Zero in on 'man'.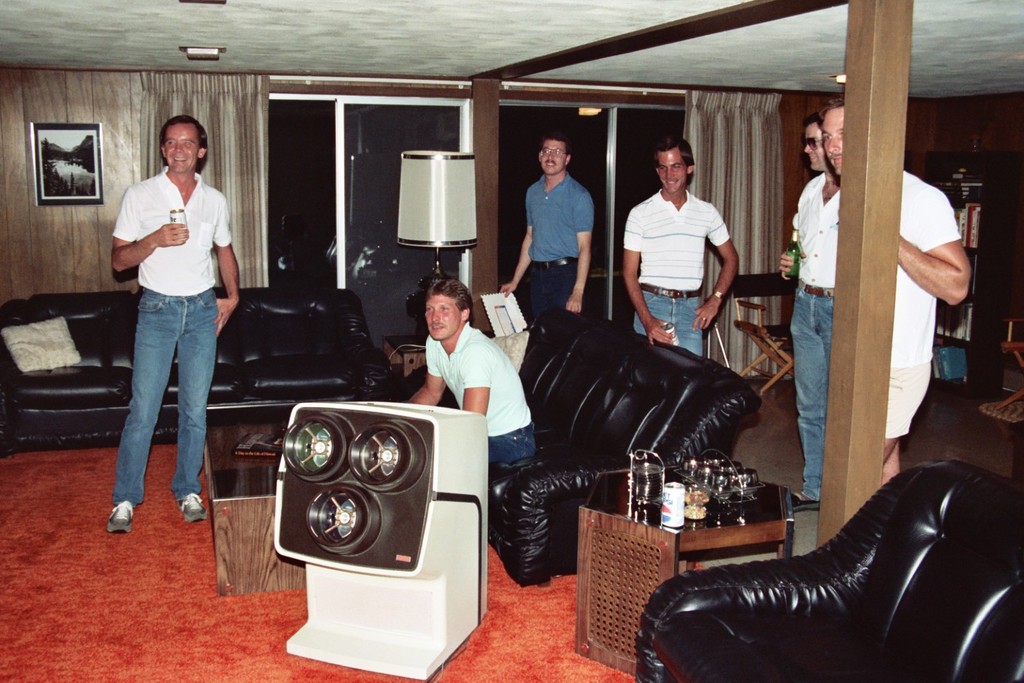
Zeroed in: 623,135,746,356.
